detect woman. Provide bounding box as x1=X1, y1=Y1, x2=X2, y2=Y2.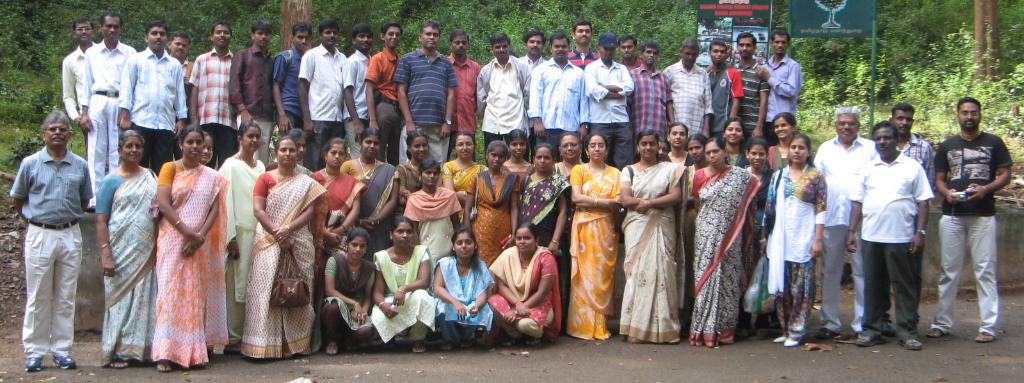
x1=218, y1=125, x2=269, y2=347.
